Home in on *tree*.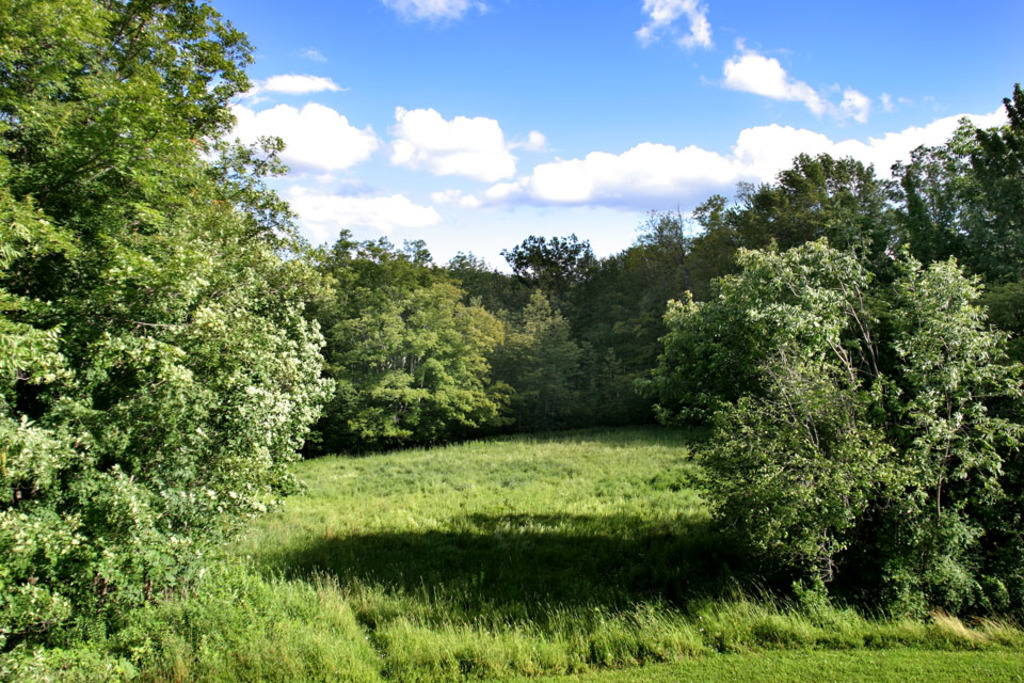
Homed in at locate(131, 115, 322, 439).
